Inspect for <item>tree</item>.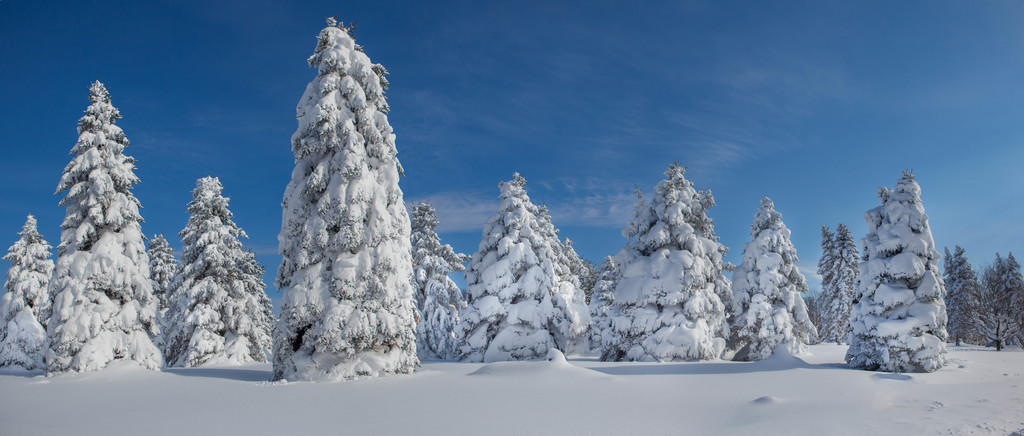
Inspection: BBox(252, 0, 426, 390).
